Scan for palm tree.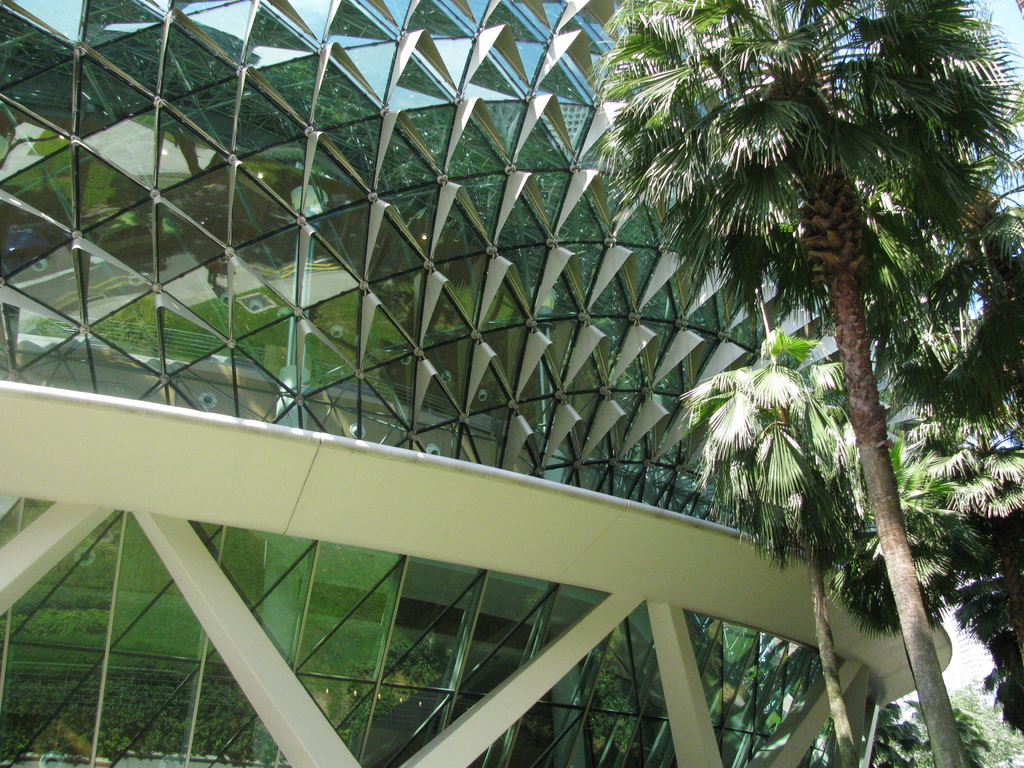
Scan result: box(681, 331, 866, 751).
